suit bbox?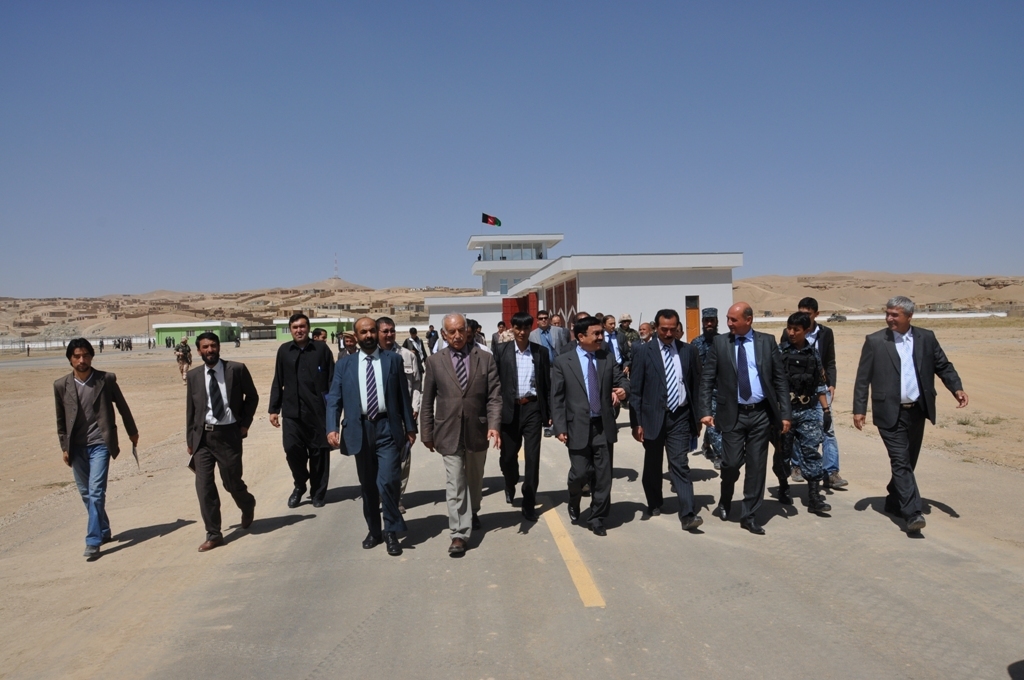
530, 325, 569, 355
